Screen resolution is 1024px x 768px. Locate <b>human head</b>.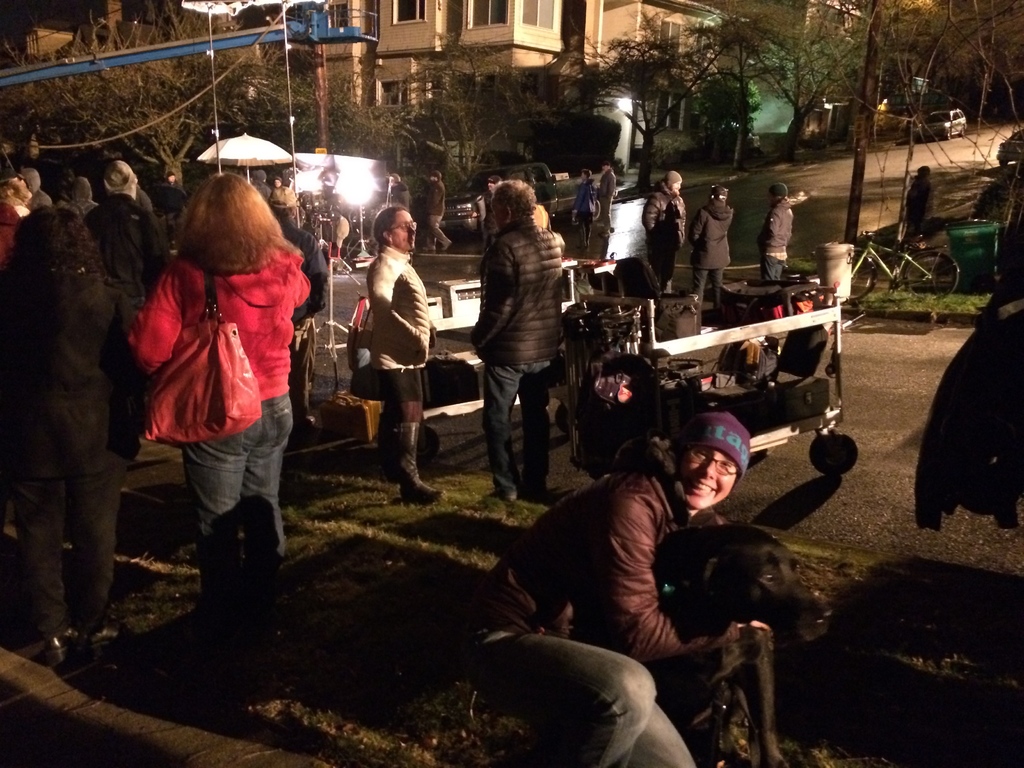
BBox(710, 188, 730, 201).
